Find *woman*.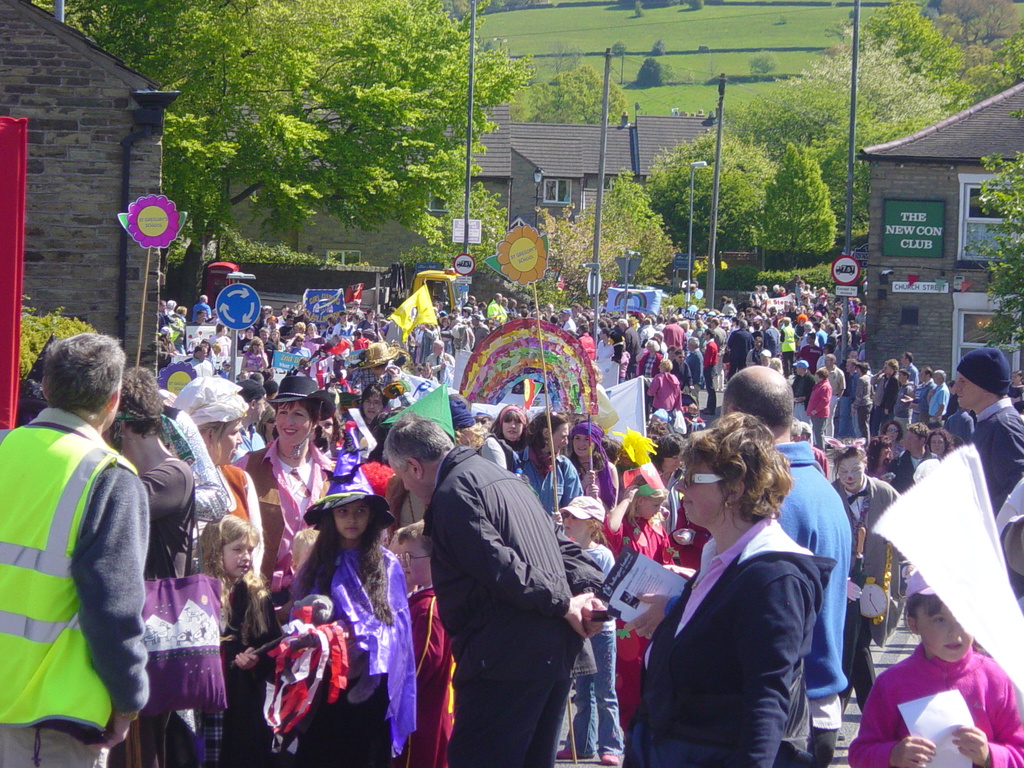
(x1=289, y1=333, x2=311, y2=358).
